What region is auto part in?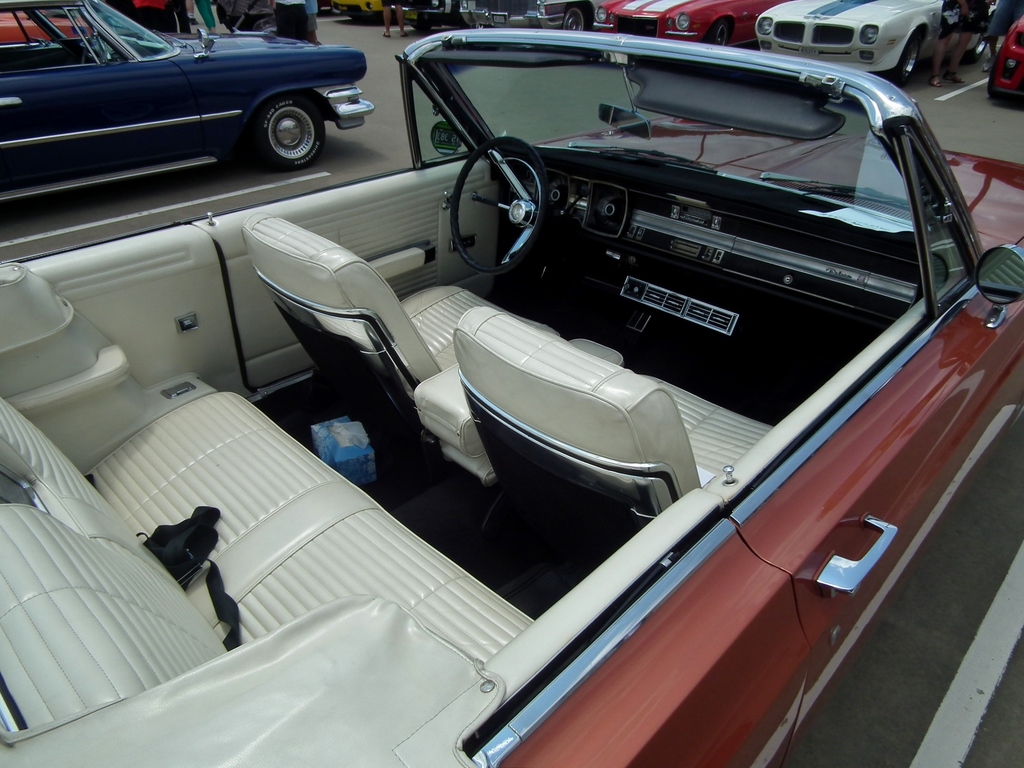
[0, 208, 270, 405].
